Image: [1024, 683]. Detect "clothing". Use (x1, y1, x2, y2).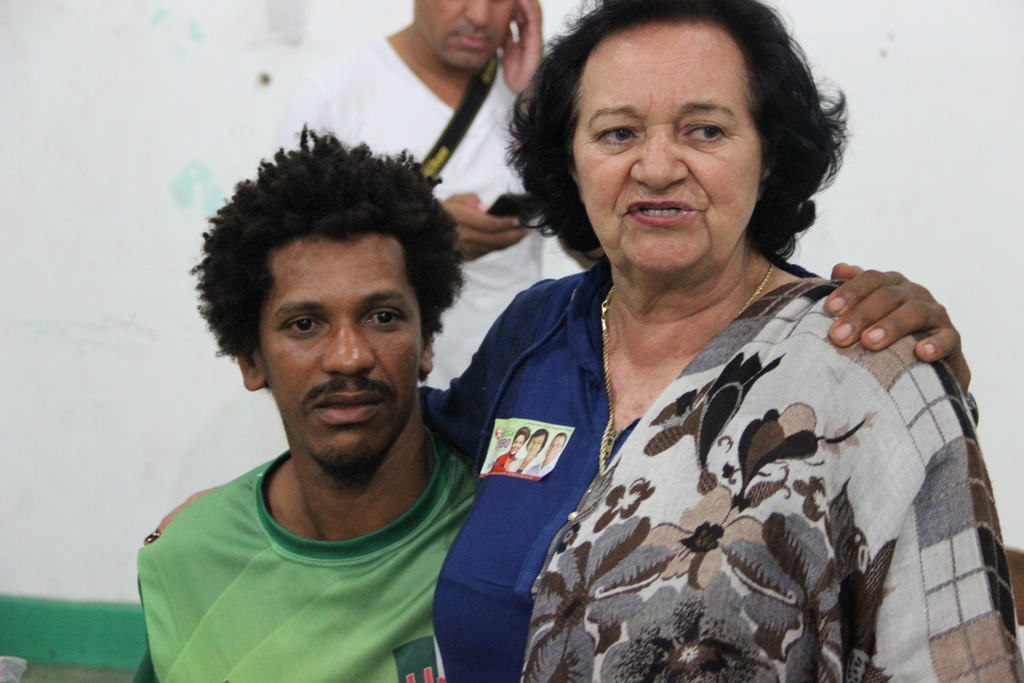
(137, 424, 479, 682).
